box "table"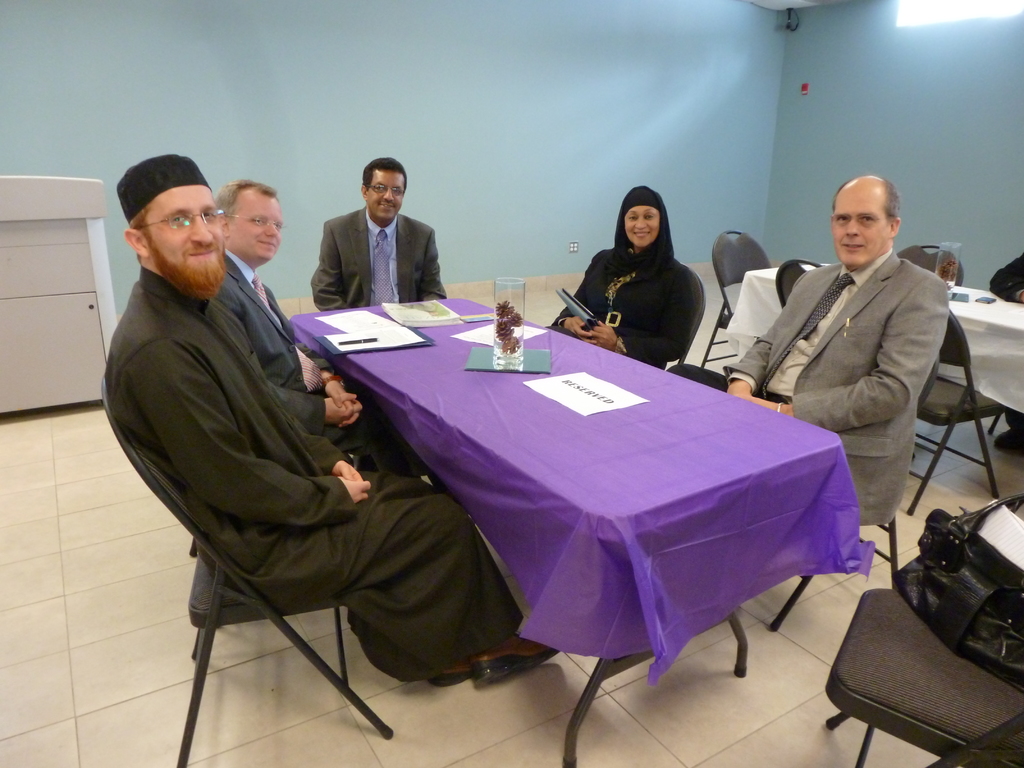
257,296,864,742
